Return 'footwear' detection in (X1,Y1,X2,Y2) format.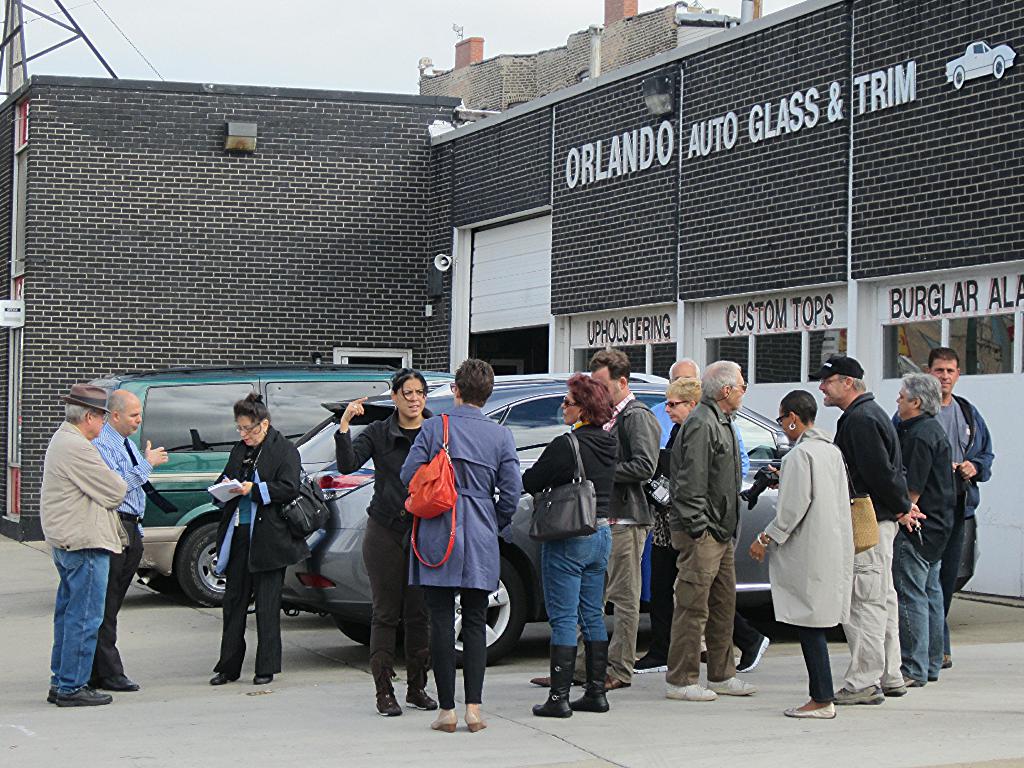
(252,673,270,683).
